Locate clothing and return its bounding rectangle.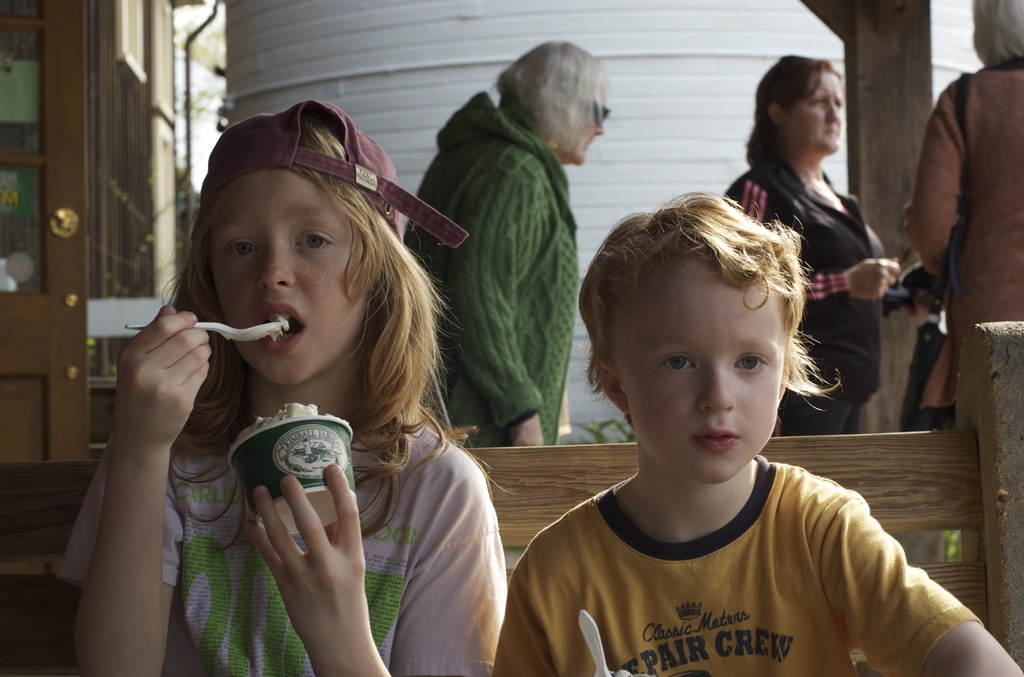
box(895, 60, 1023, 439).
